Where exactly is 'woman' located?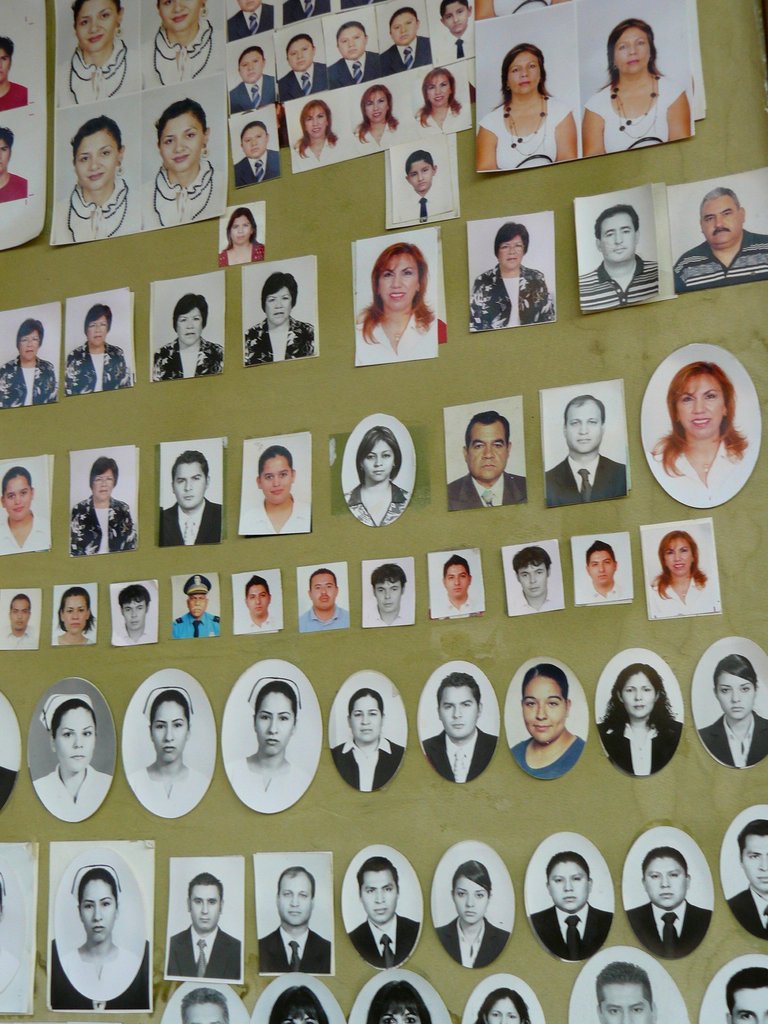
Its bounding box is left=650, top=530, right=719, bottom=616.
